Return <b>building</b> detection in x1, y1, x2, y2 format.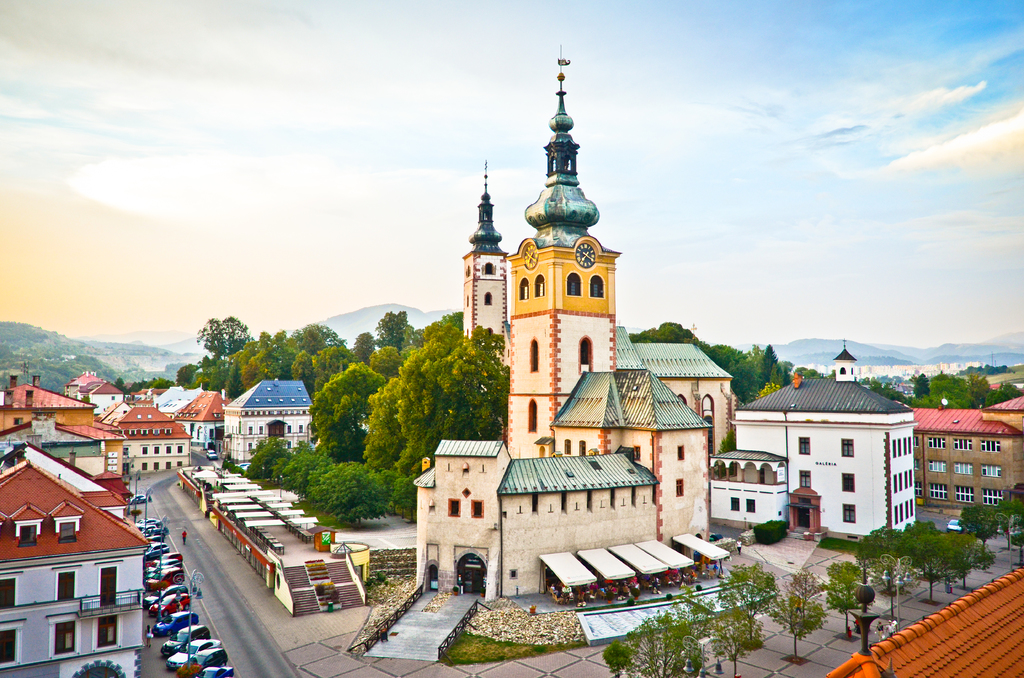
118, 408, 196, 471.
